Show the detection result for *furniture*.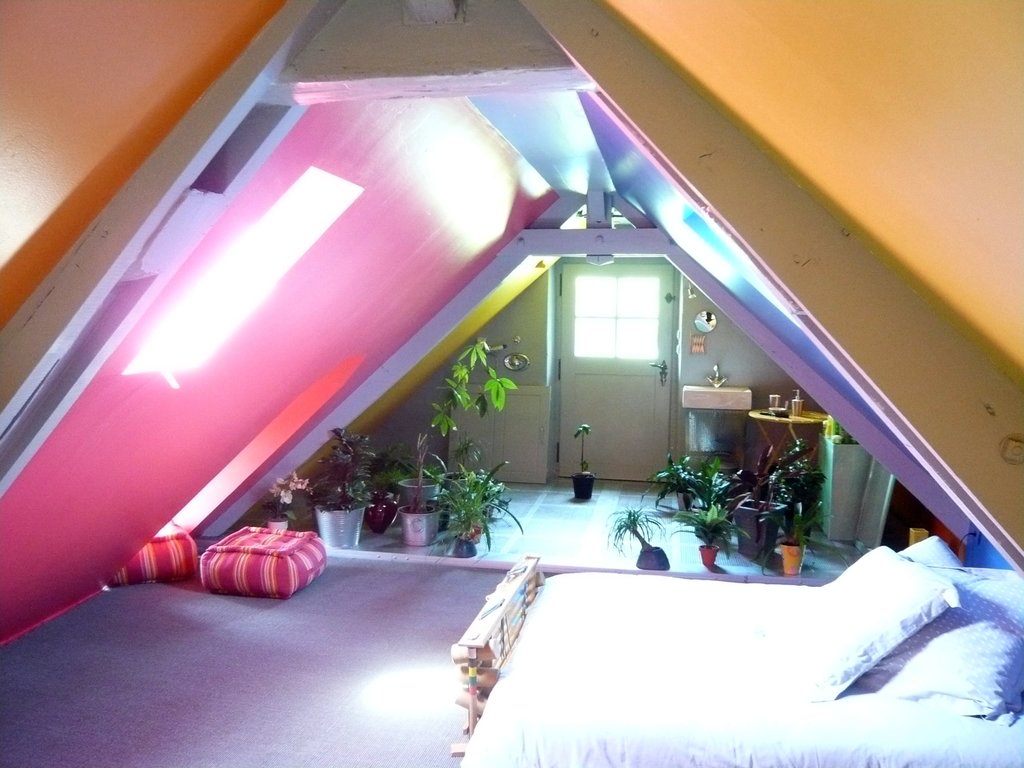
460,545,1023,767.
